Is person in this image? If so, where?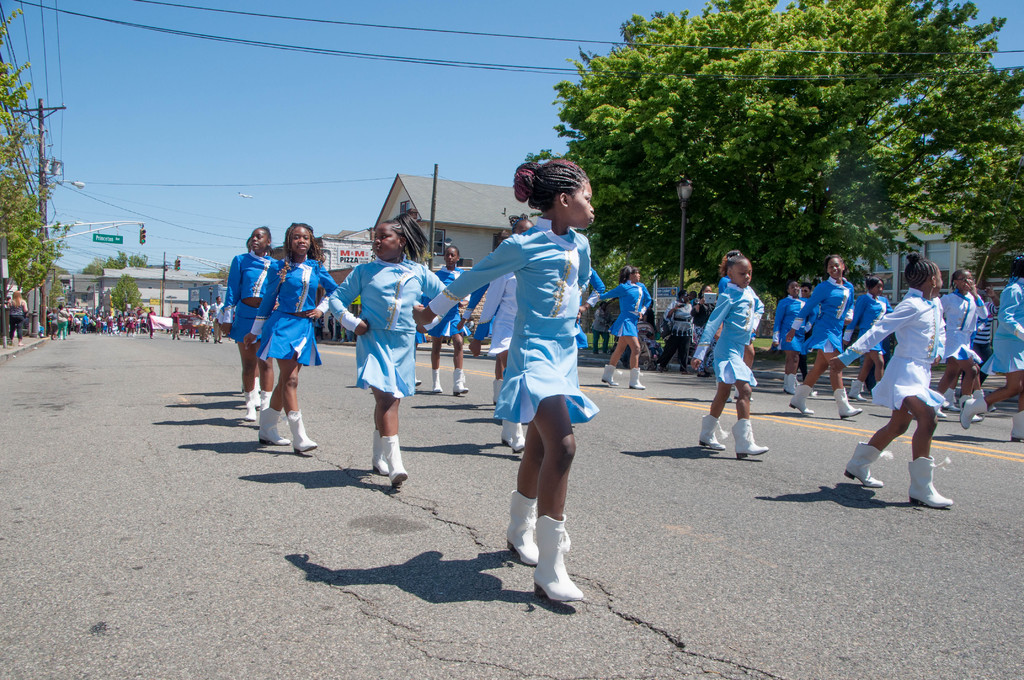
Yes, at x1=849, y1=277, x2=894, y2=400.
